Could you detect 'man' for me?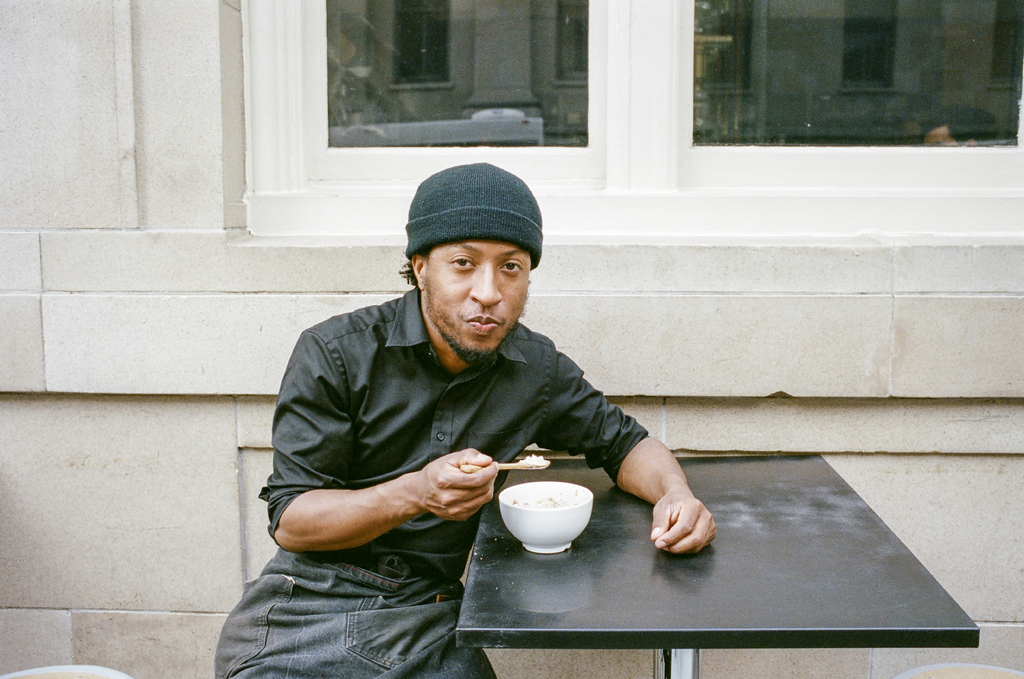
Detection result: bbox=[260, 186, 744, 618].
